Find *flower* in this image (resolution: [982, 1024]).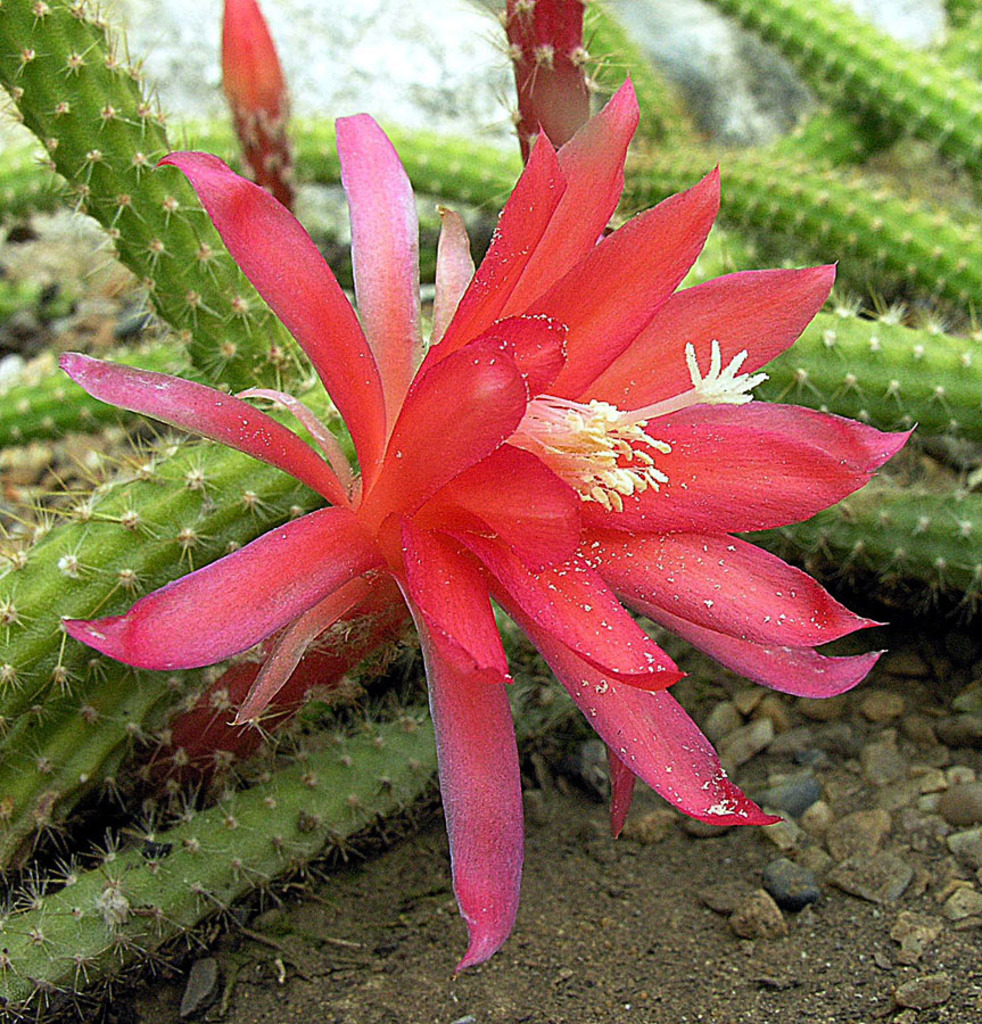
x1=42 y1=67 x2=924 y2=926.
